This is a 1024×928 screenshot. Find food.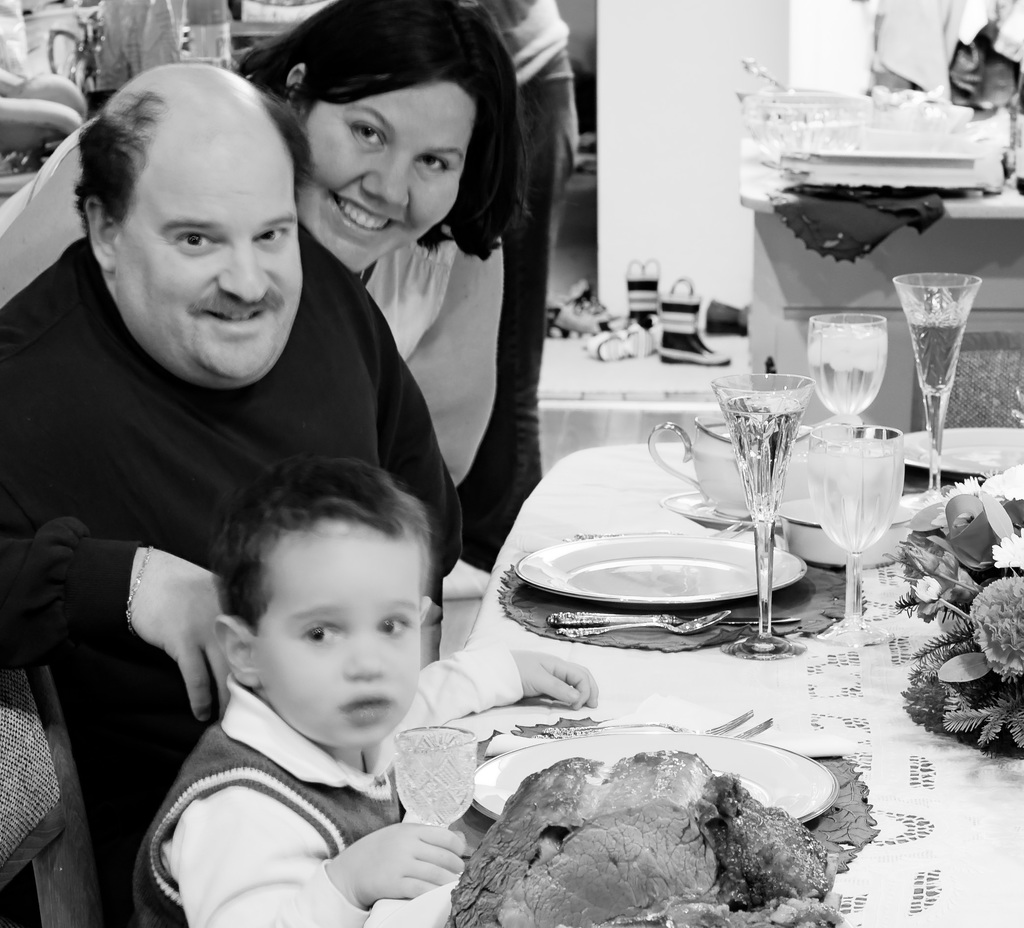
Bounding box: detection(460, 750, 829, 925).
